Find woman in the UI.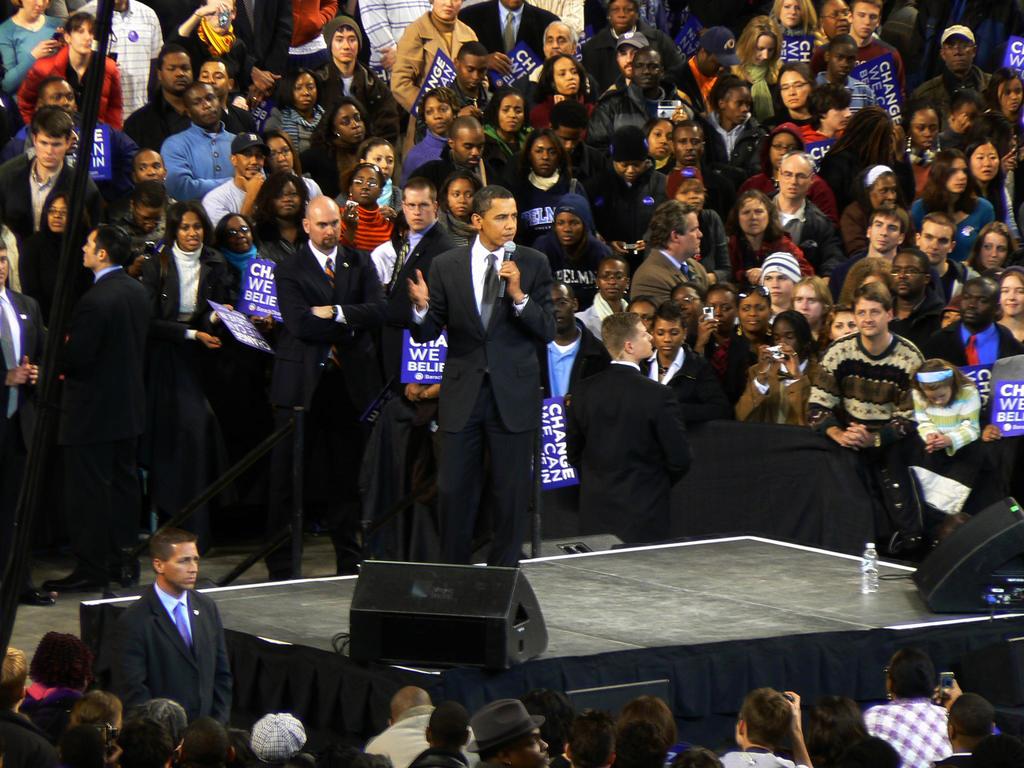
UI element at rect(835, 161, 910, 257).
